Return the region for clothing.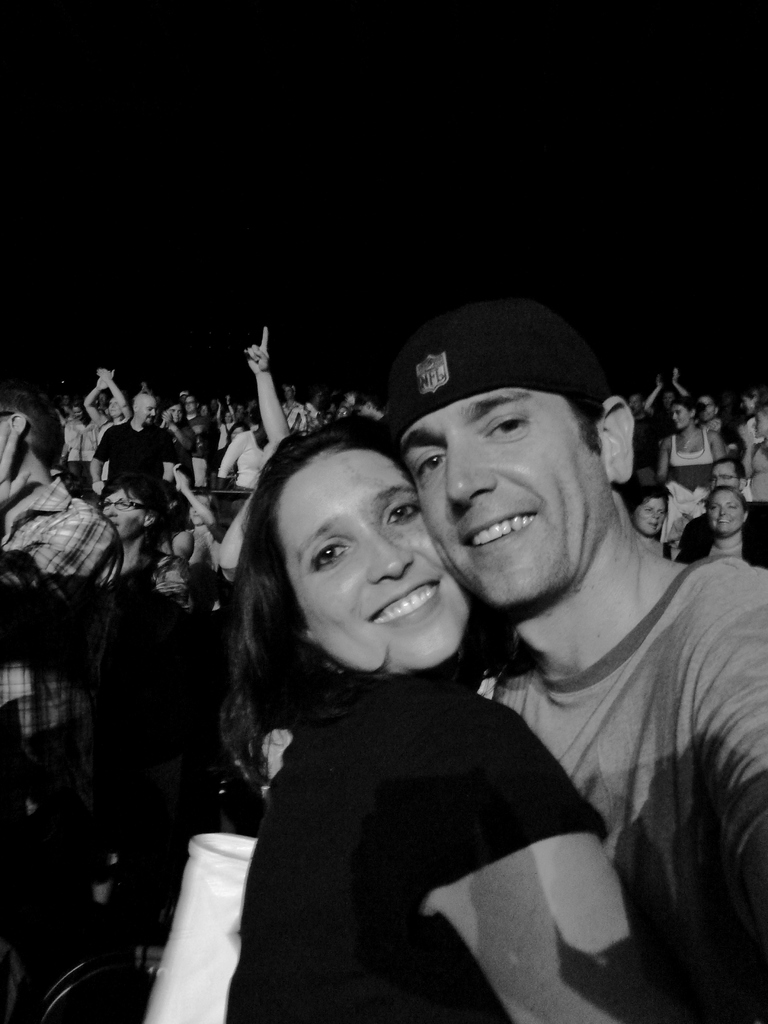
bbox(344, 371, 760, 1022).
